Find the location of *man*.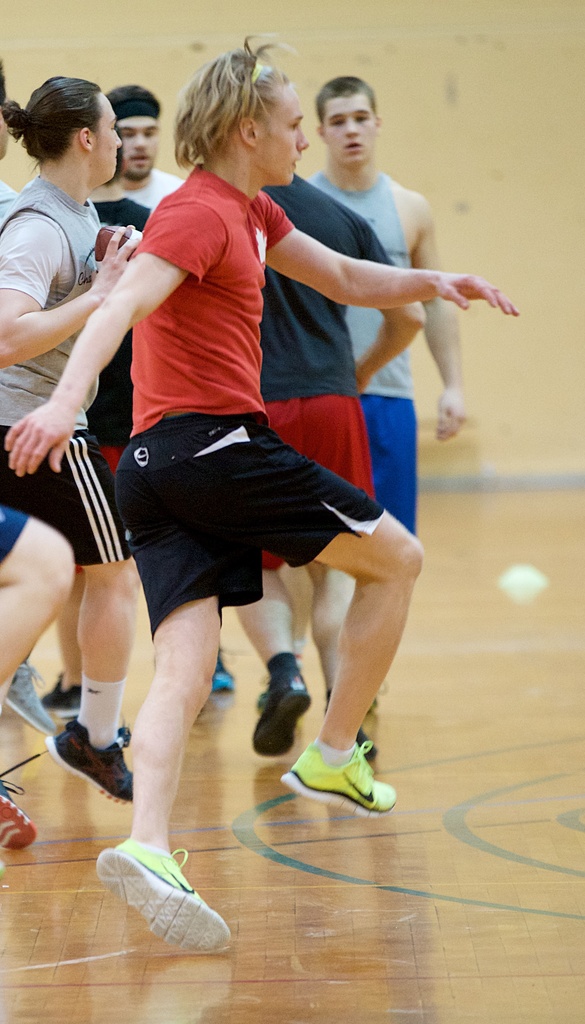
Location: (242,166,433,765).
